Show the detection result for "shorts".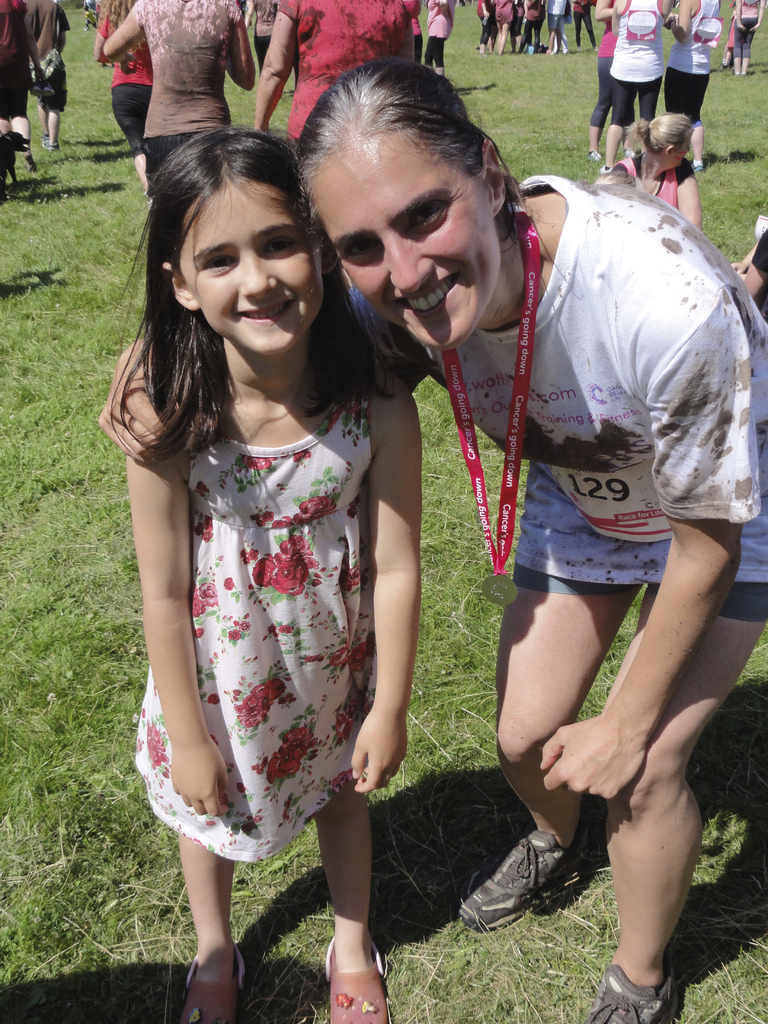
0,65,32,120.
